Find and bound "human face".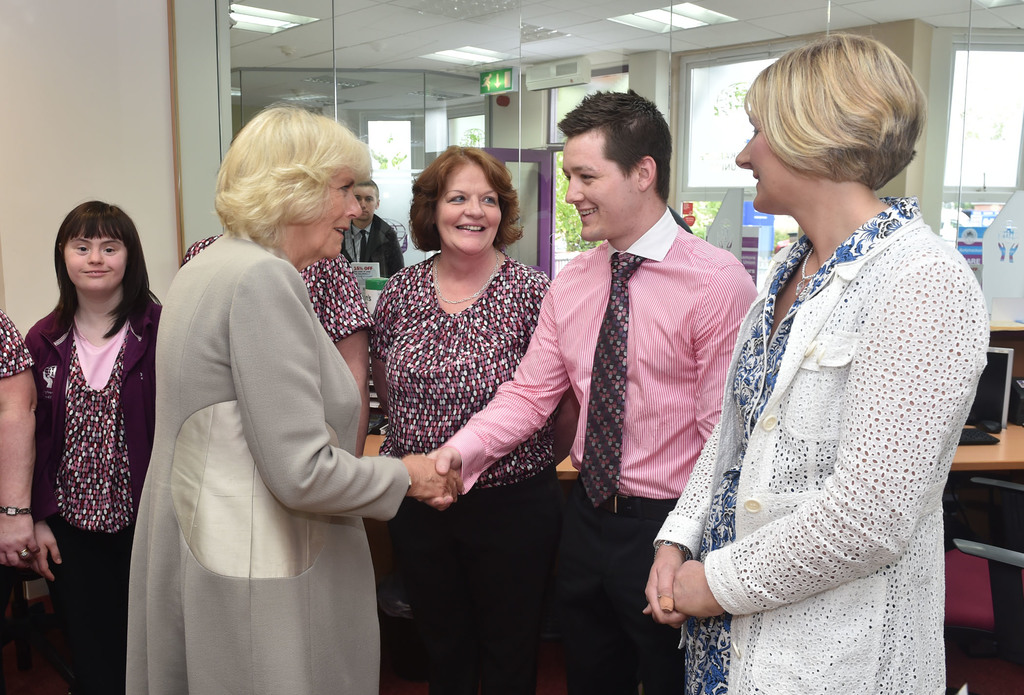
Bound: BBox(436, 153, 502, 262).
